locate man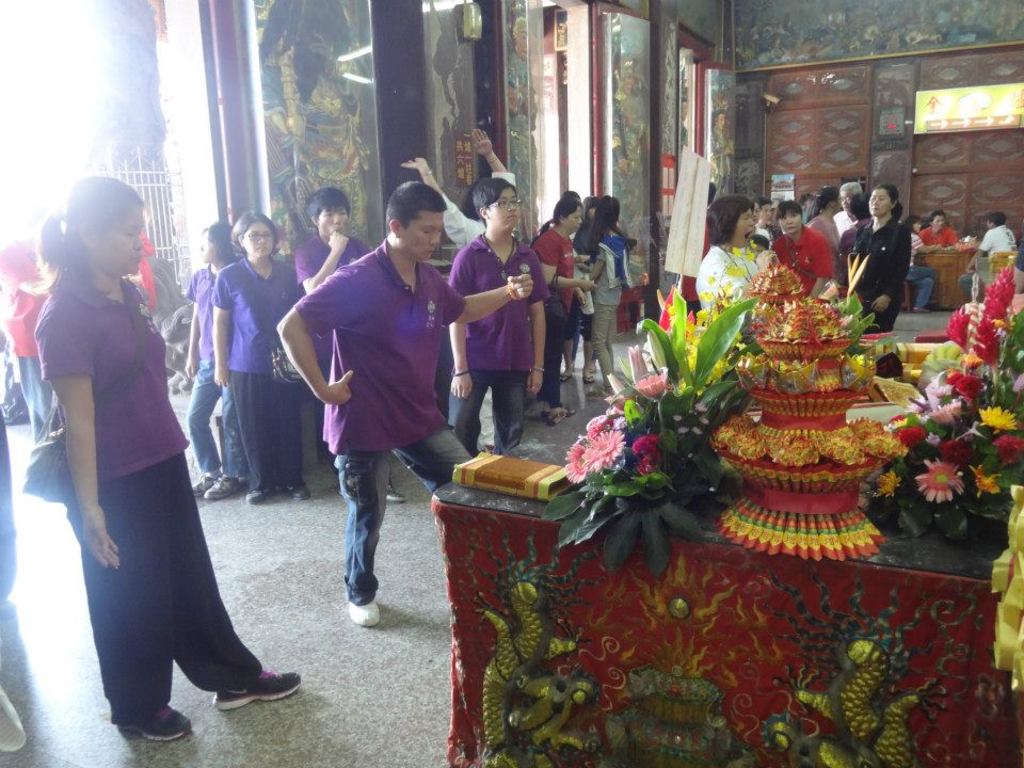
region(276, 181, 534, 625)
